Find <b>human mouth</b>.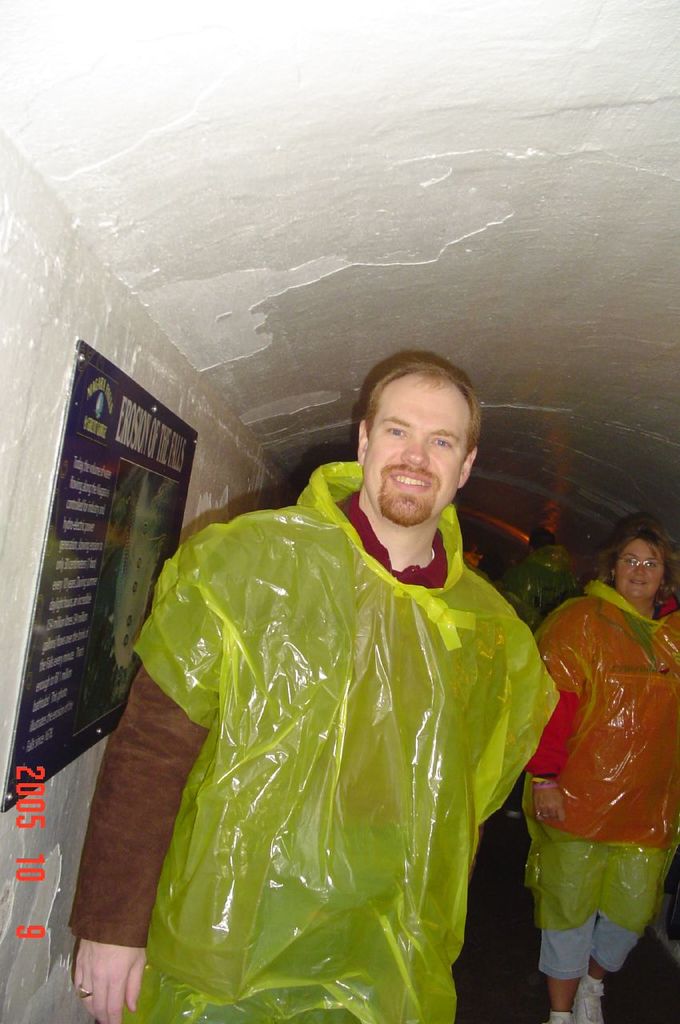
(623, 579, 655, 588).
